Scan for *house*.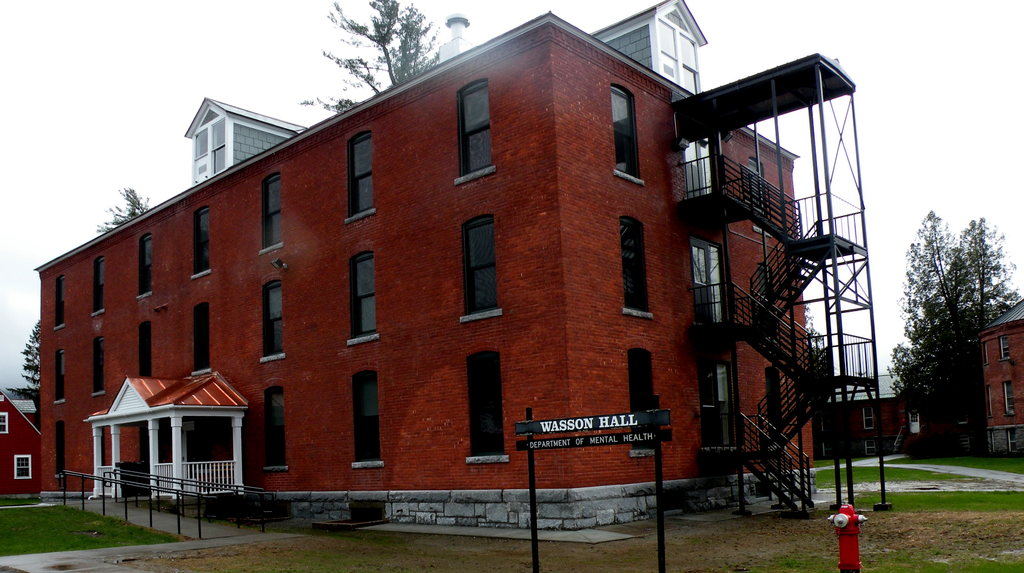
Scan result: bbox=[186, 95, 305, 190].
